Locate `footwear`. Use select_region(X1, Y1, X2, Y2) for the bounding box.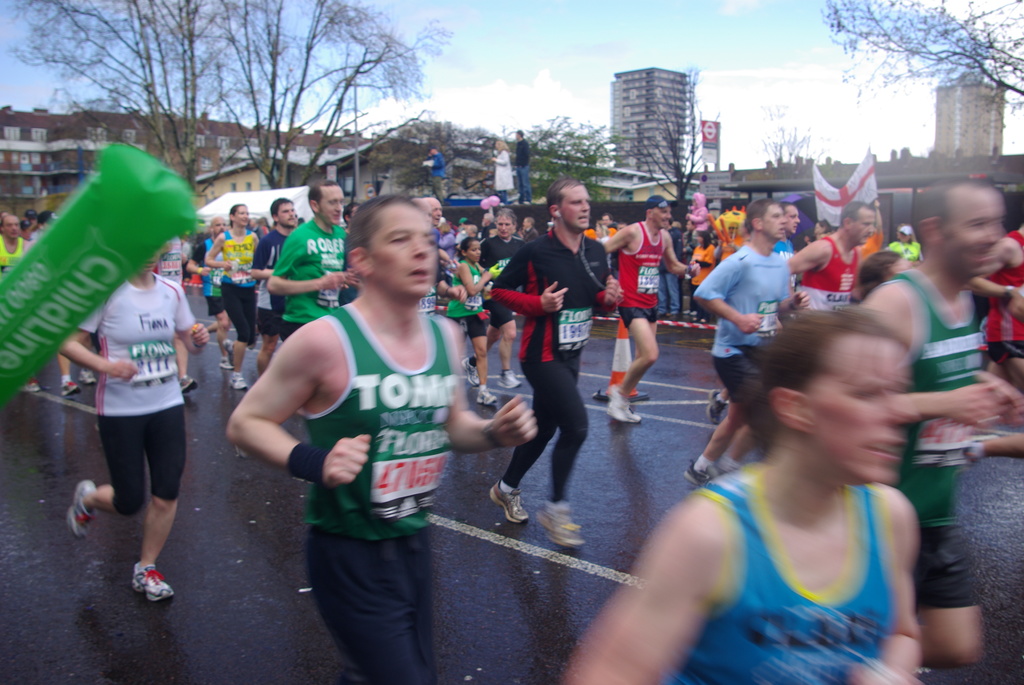
select_region(533, 497, 580, 549).
